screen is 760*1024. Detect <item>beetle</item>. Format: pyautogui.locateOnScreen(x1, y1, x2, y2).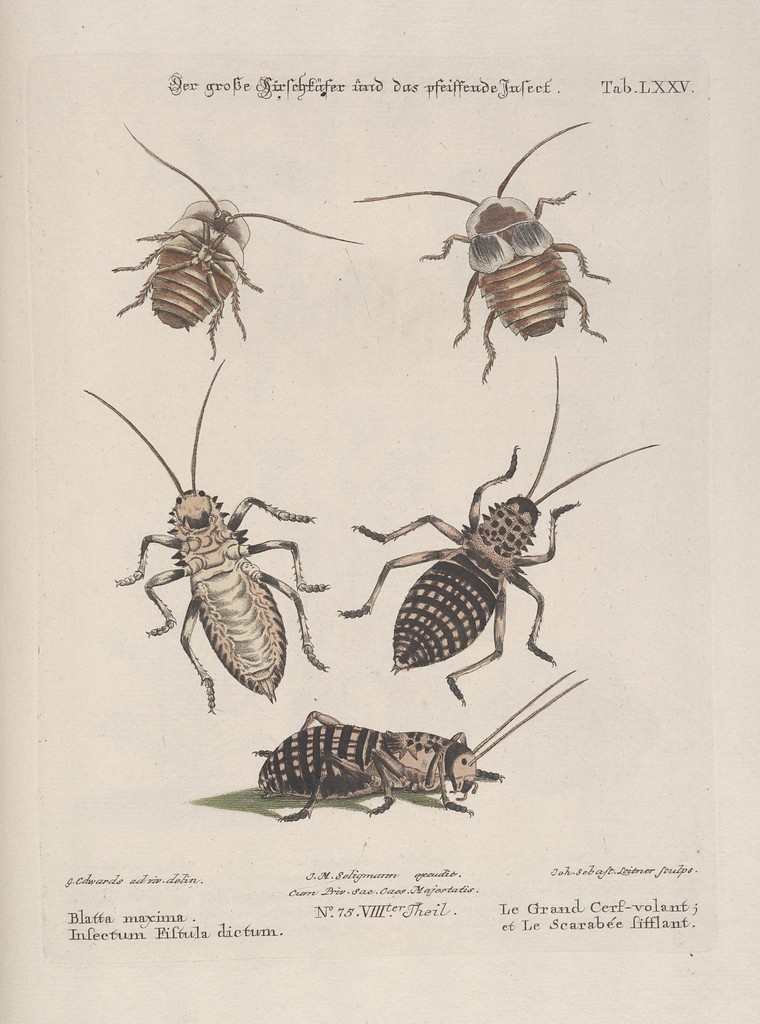
pyautogui.locateOnScreen(111, 132, 374, 356).
